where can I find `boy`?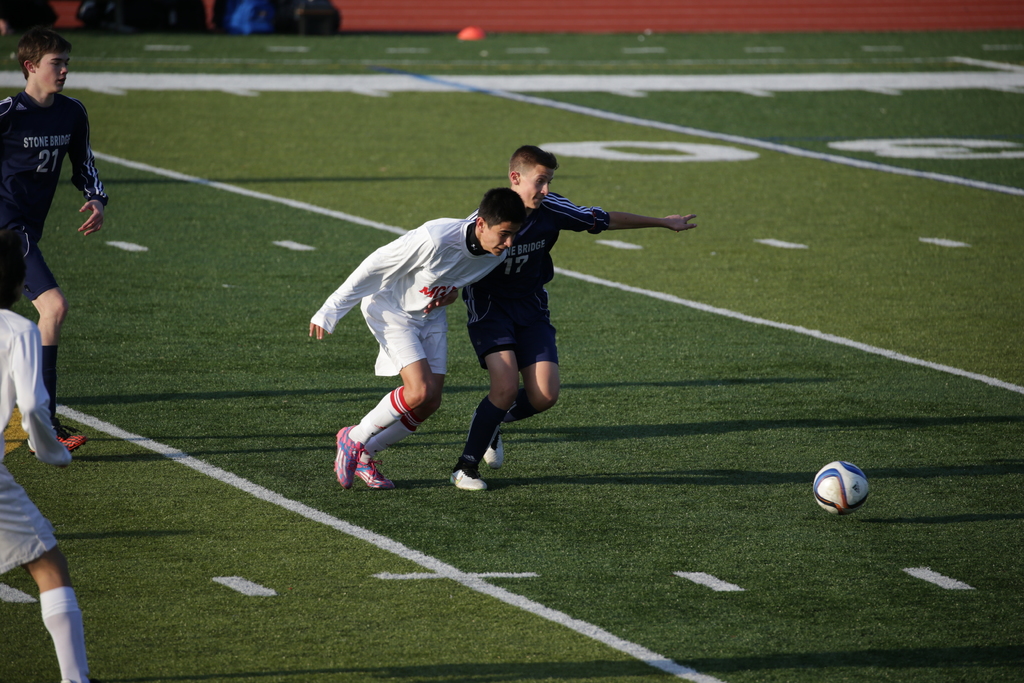
You can find it at detection(309, 190, 539, 491).
